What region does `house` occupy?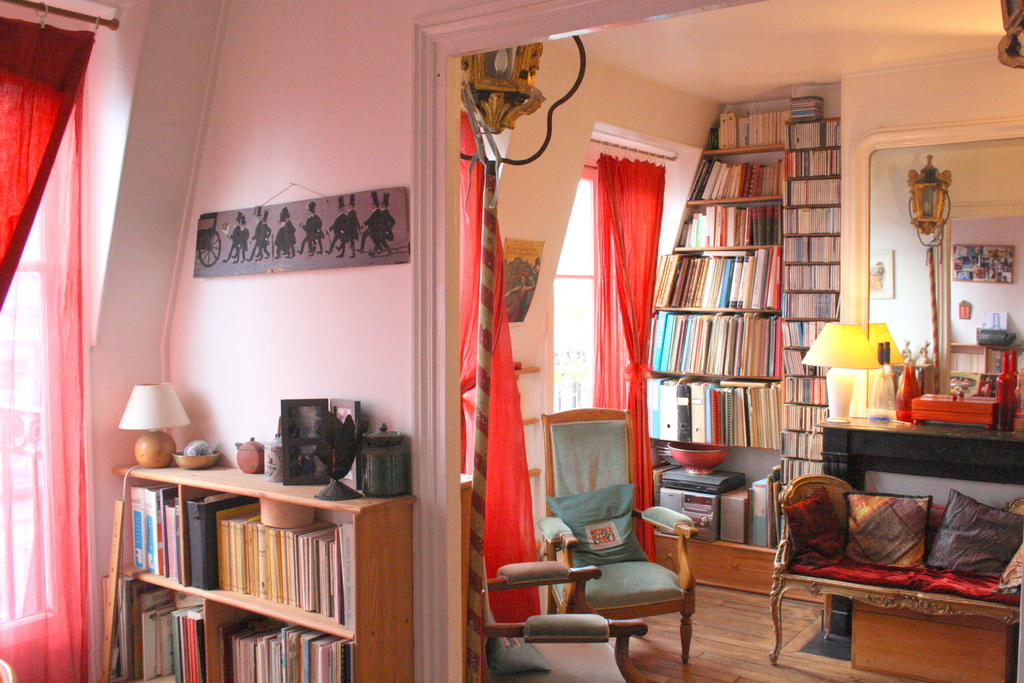
BBox(0, 0, 1023, 682).
